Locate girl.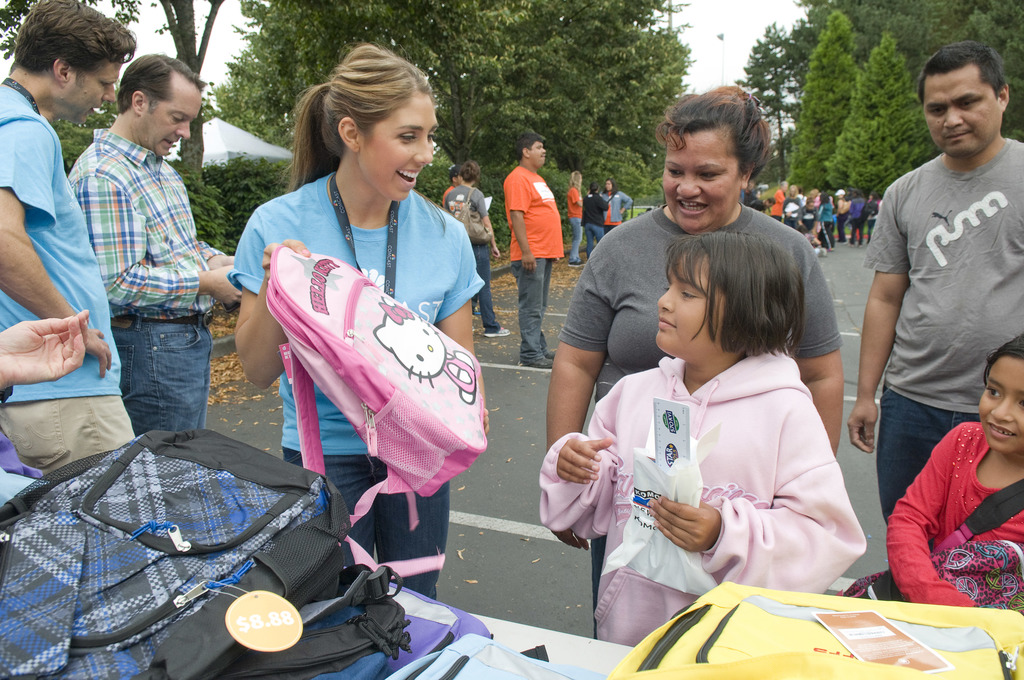
Bounding box: 239, 30, 476, 603.
